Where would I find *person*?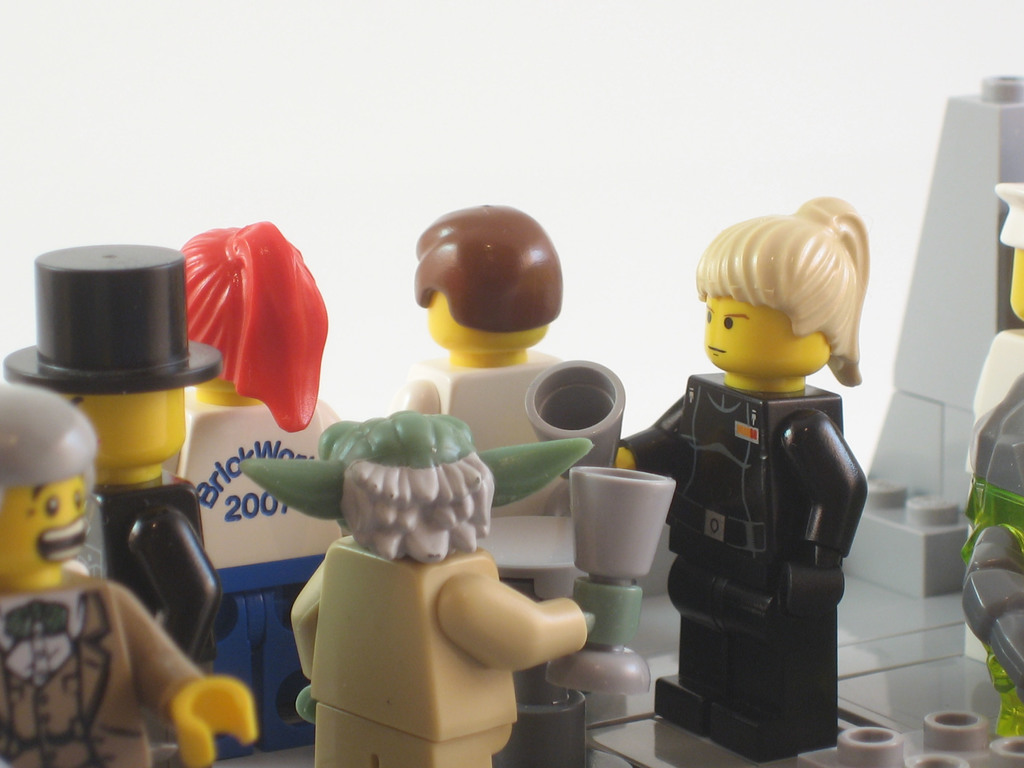
At [172, 220, 348, 762].
